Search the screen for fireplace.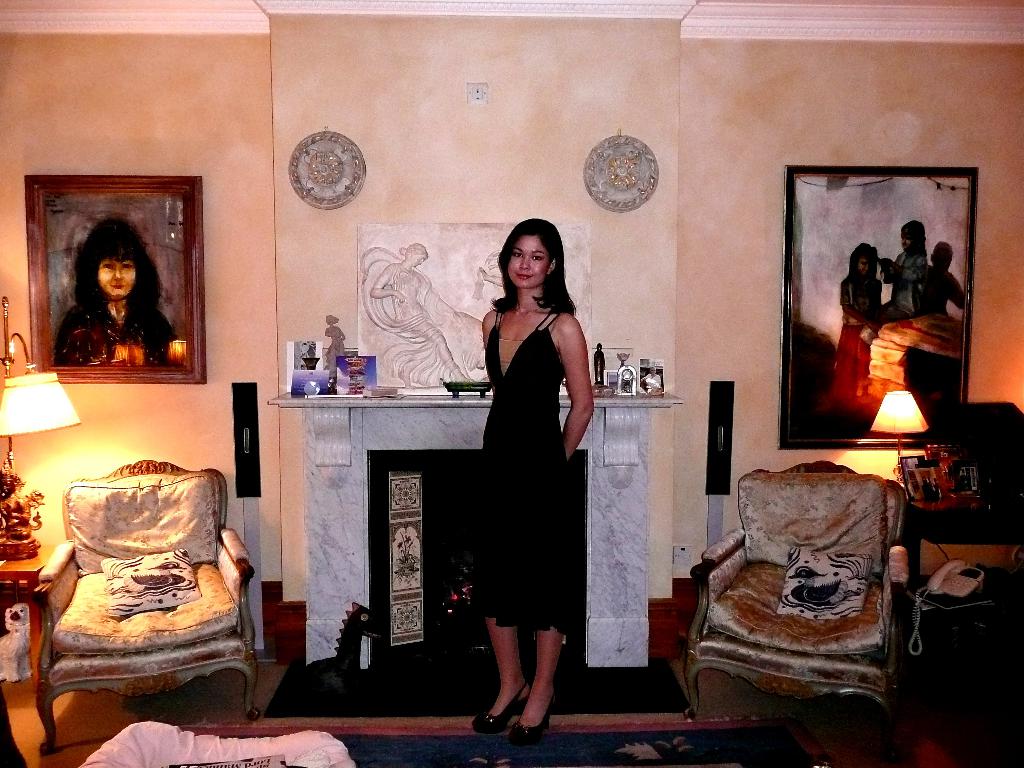
Found at select_region(367, 451, 588, 668).
